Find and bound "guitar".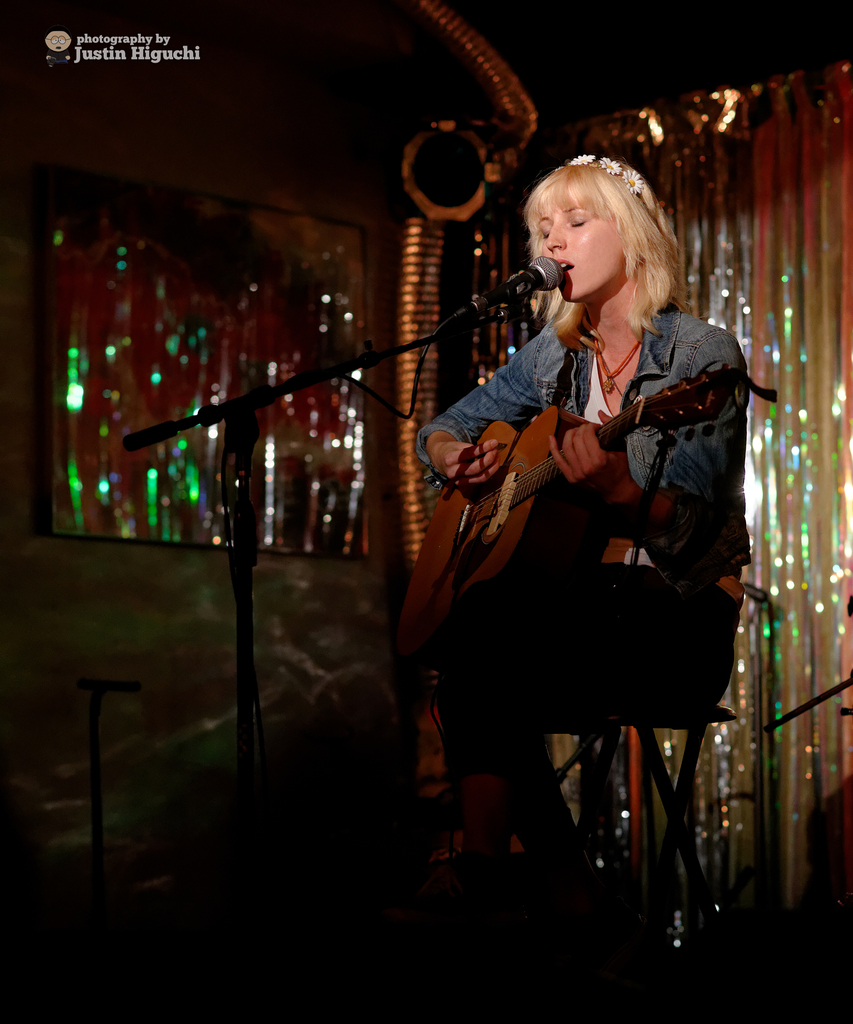
Bound: BBox(401, 362, 749, 645).
